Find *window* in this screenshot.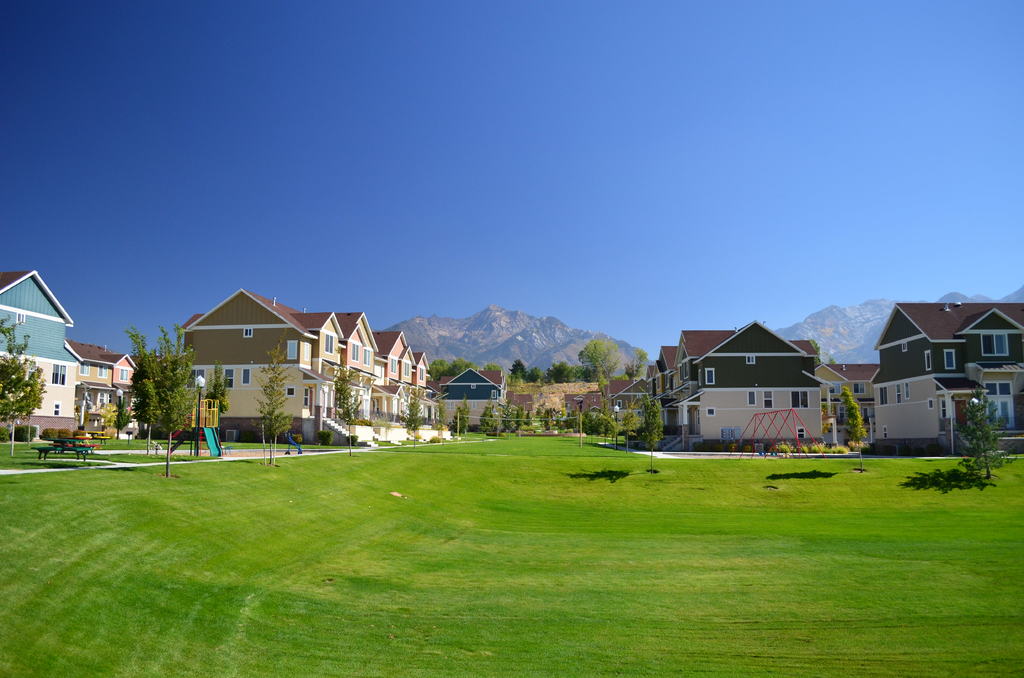
The bounding box for *window* is (x1=895, y1=383, x2=899, y2=402).
